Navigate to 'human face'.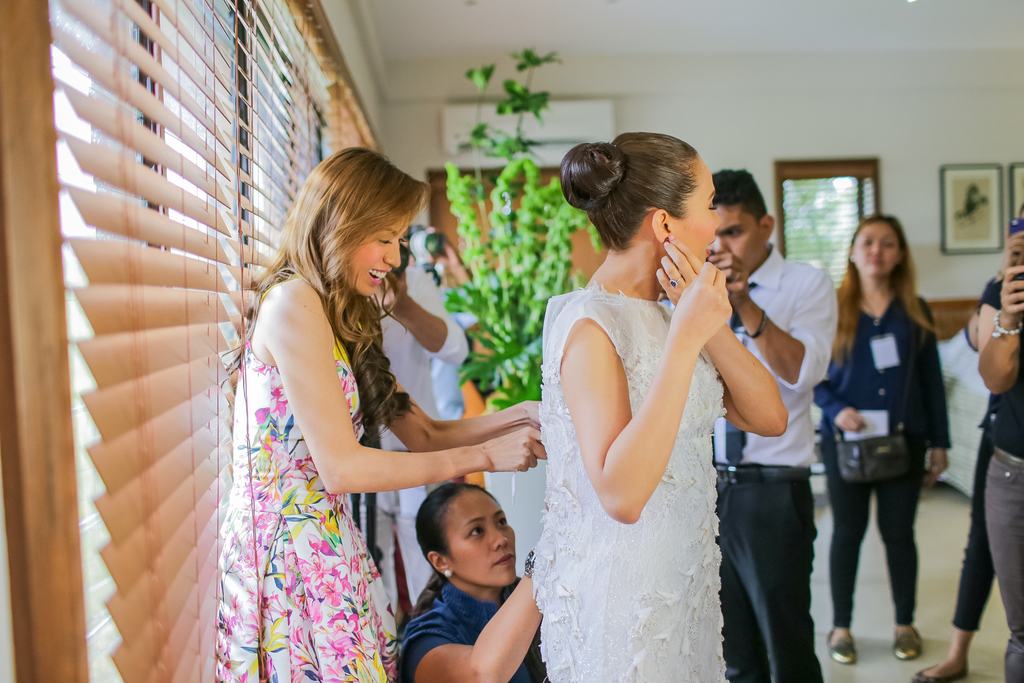
Navigation target: <box>444,491,518,589</box>.
